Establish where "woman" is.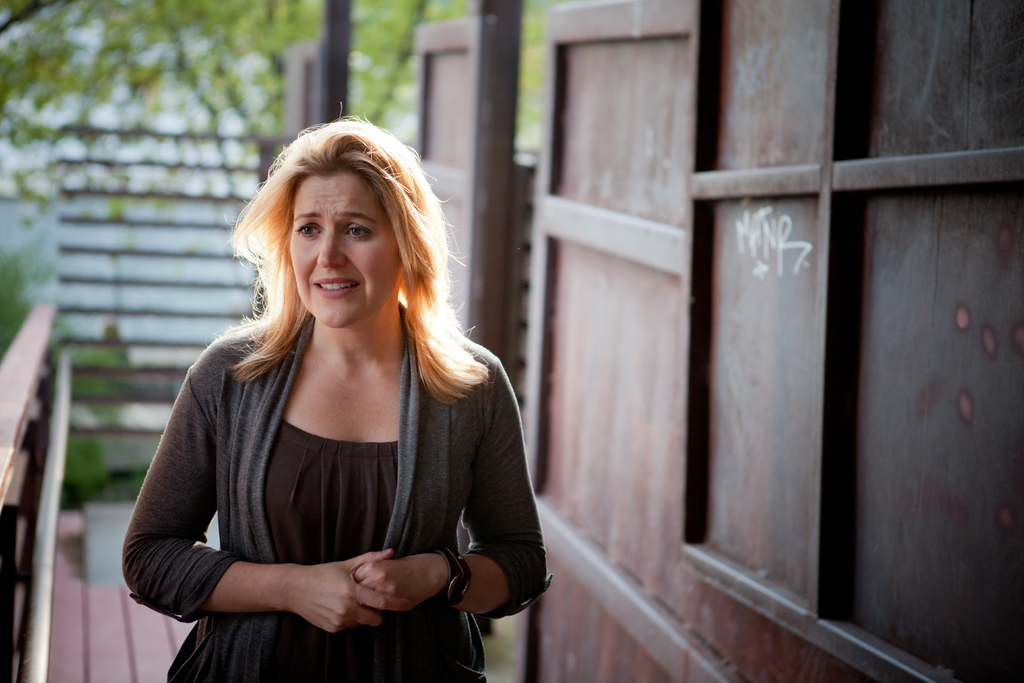
Established at <box>116,115,536,668</box>.
